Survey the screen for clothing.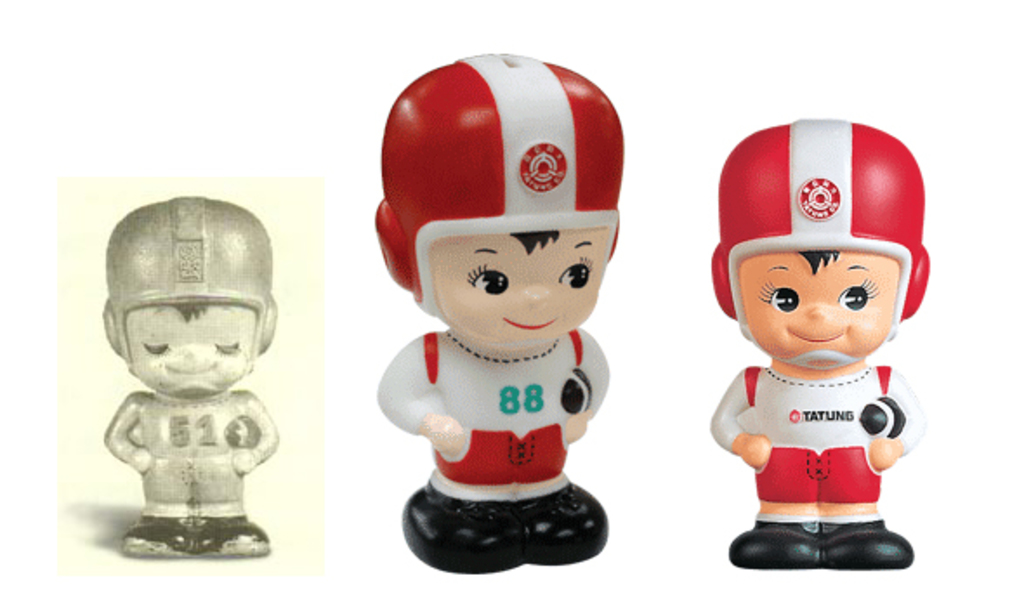
Survey found: detection(137, 394, 250, 507).
